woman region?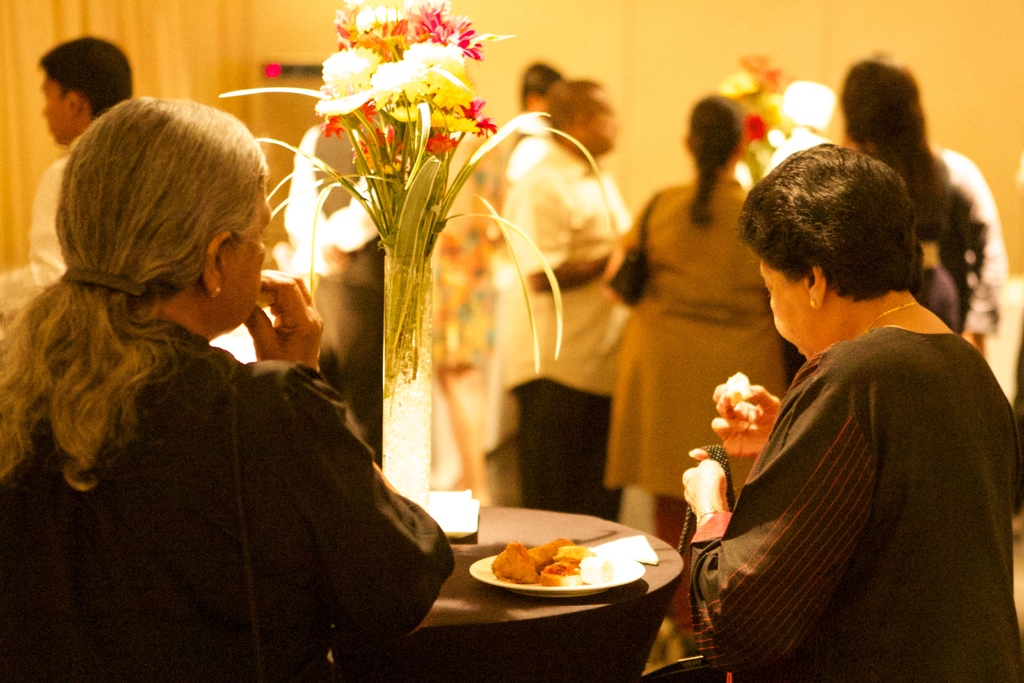
l=0, t=102, r=456, b=682
